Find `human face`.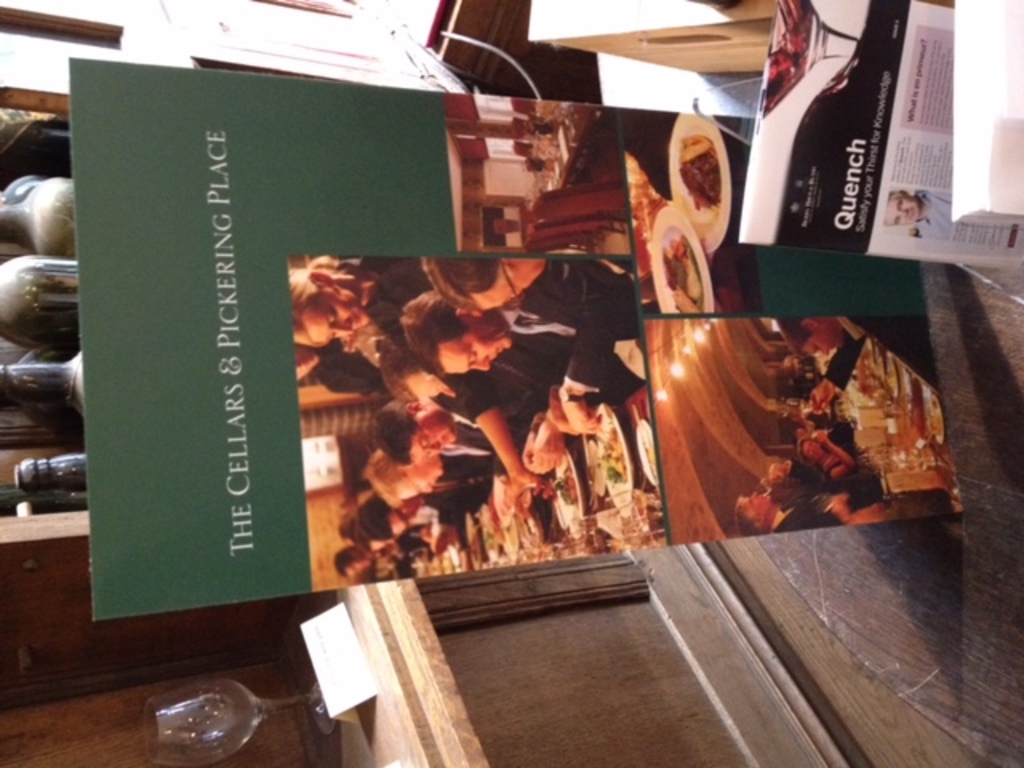
403 405 458 469.
